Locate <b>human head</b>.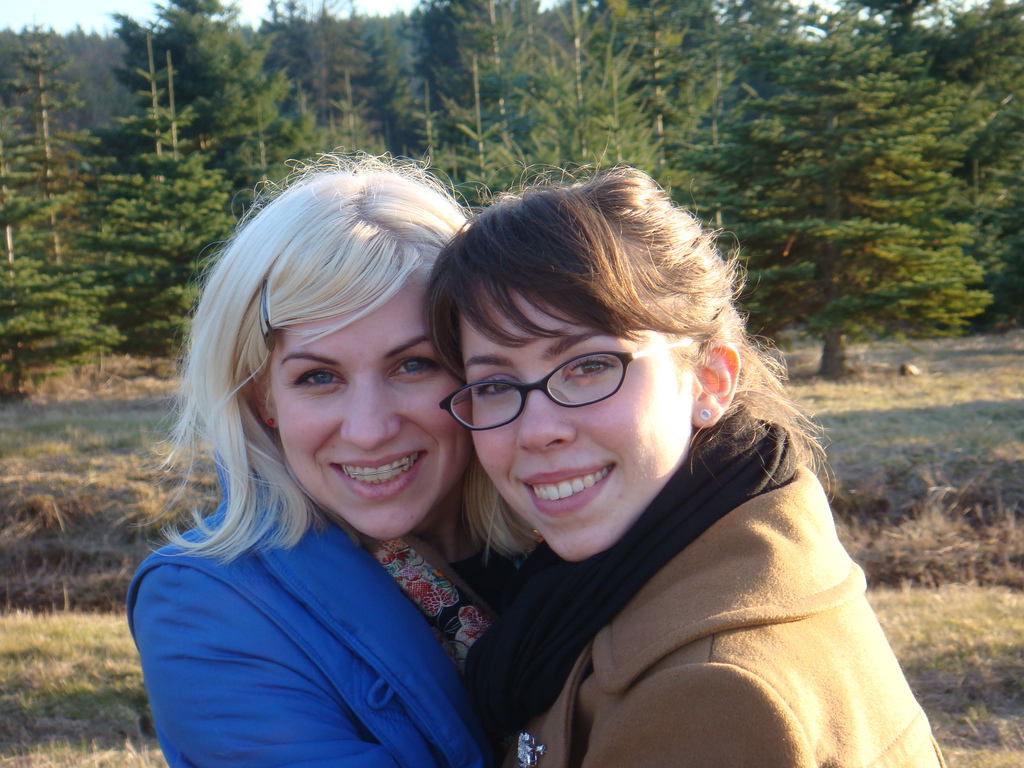
Bounding box: box(193, 152, 478, 545).
